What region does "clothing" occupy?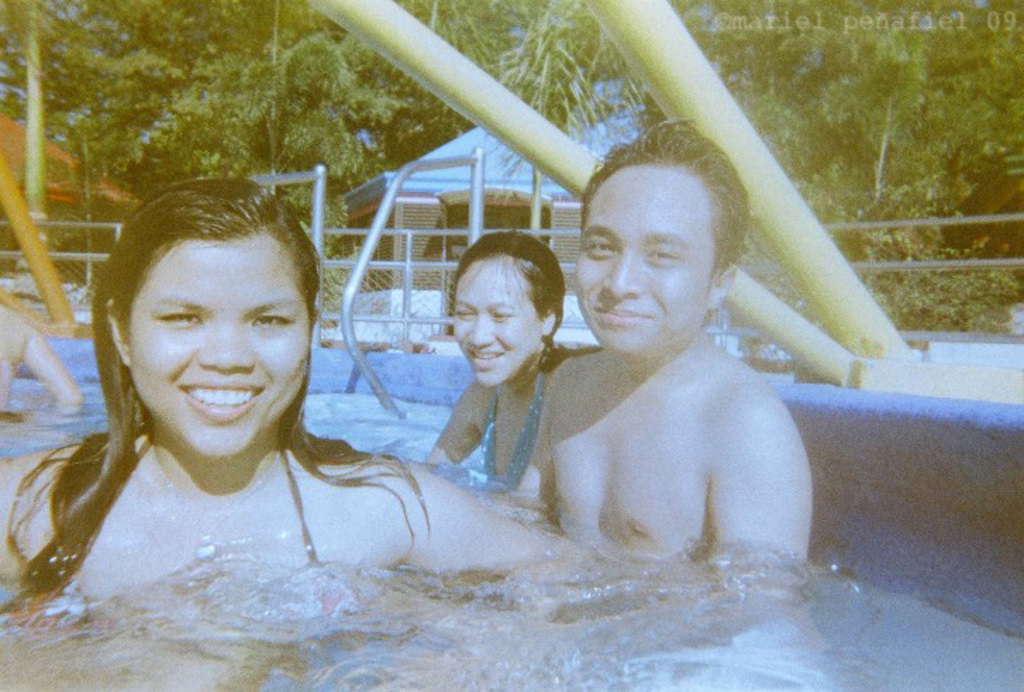
Rect(280, 447, 324, 567).
